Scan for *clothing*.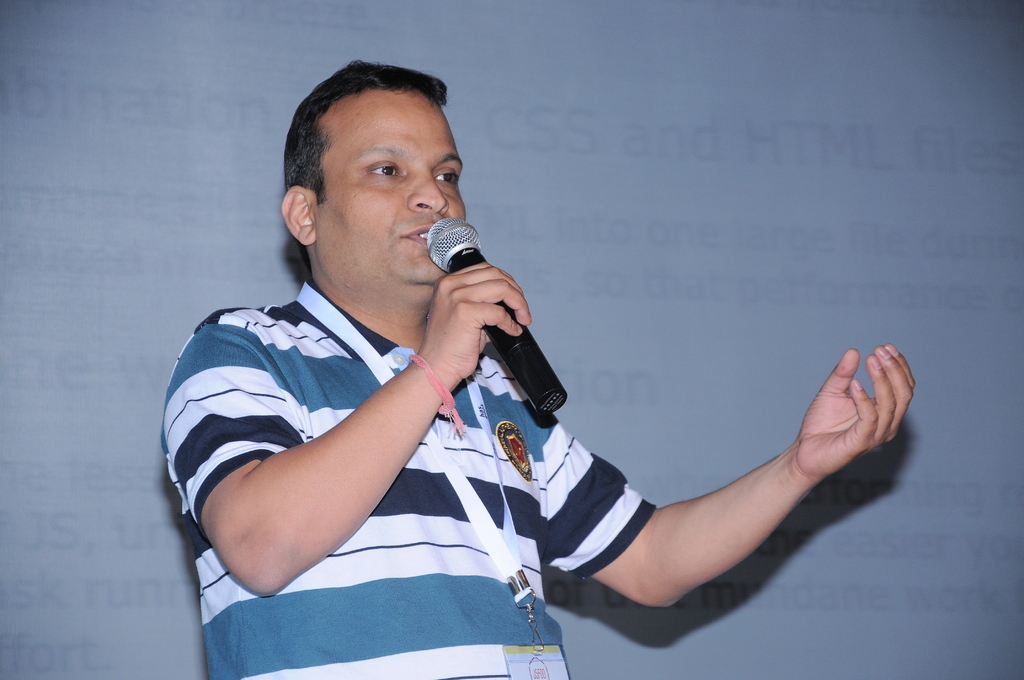
Scan result: box=[158, 271, 667, 679].
